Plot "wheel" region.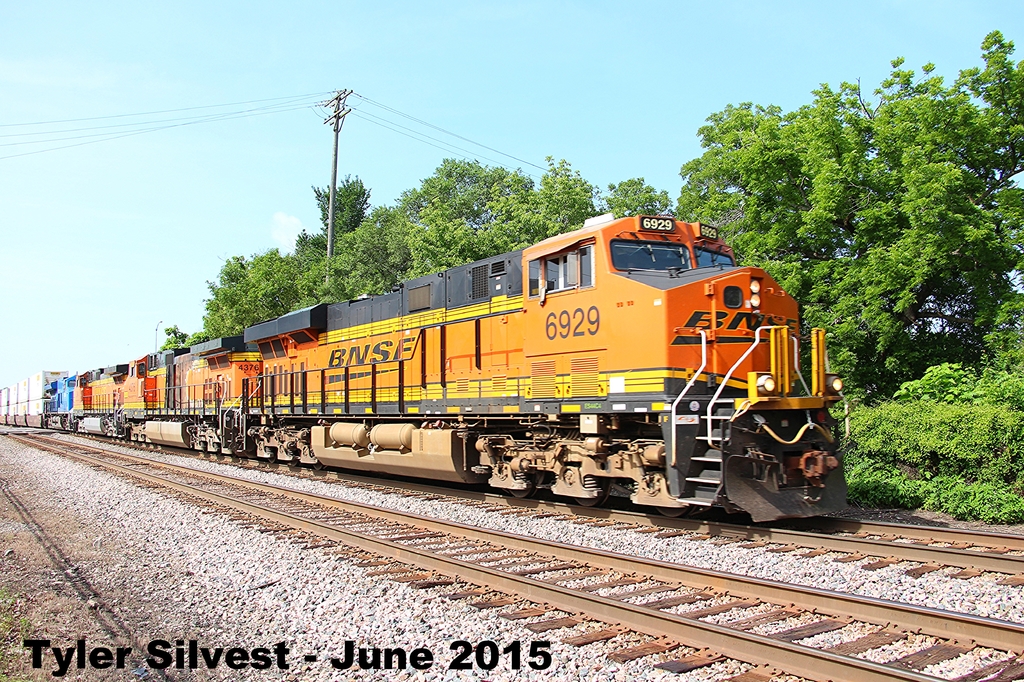
Plotted at 572:480:609:505.
